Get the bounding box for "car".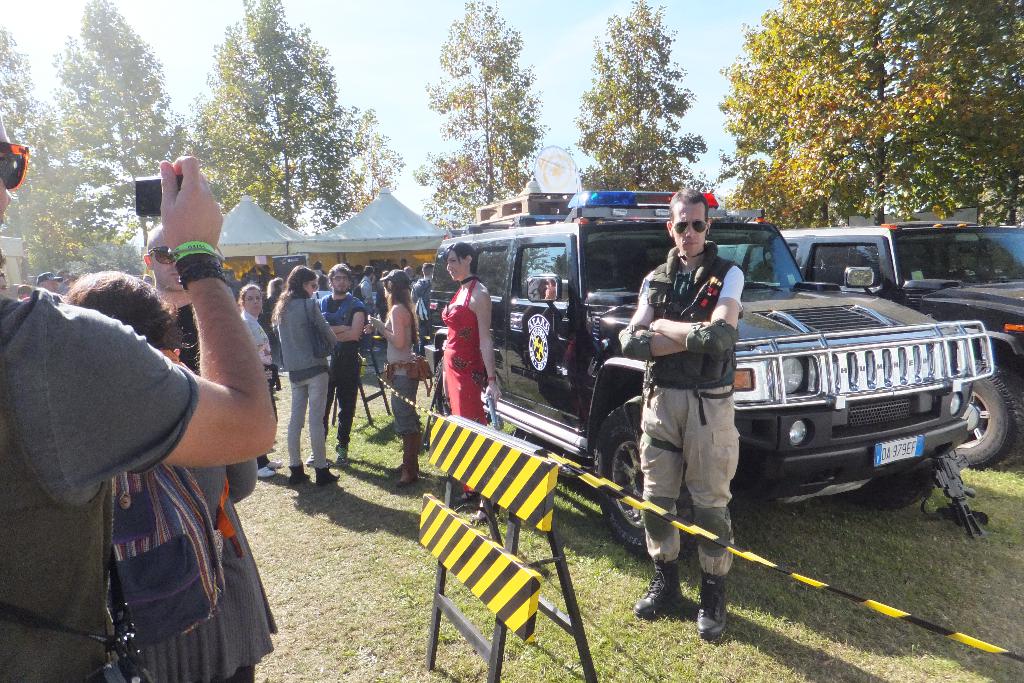
426:190:991:559.
